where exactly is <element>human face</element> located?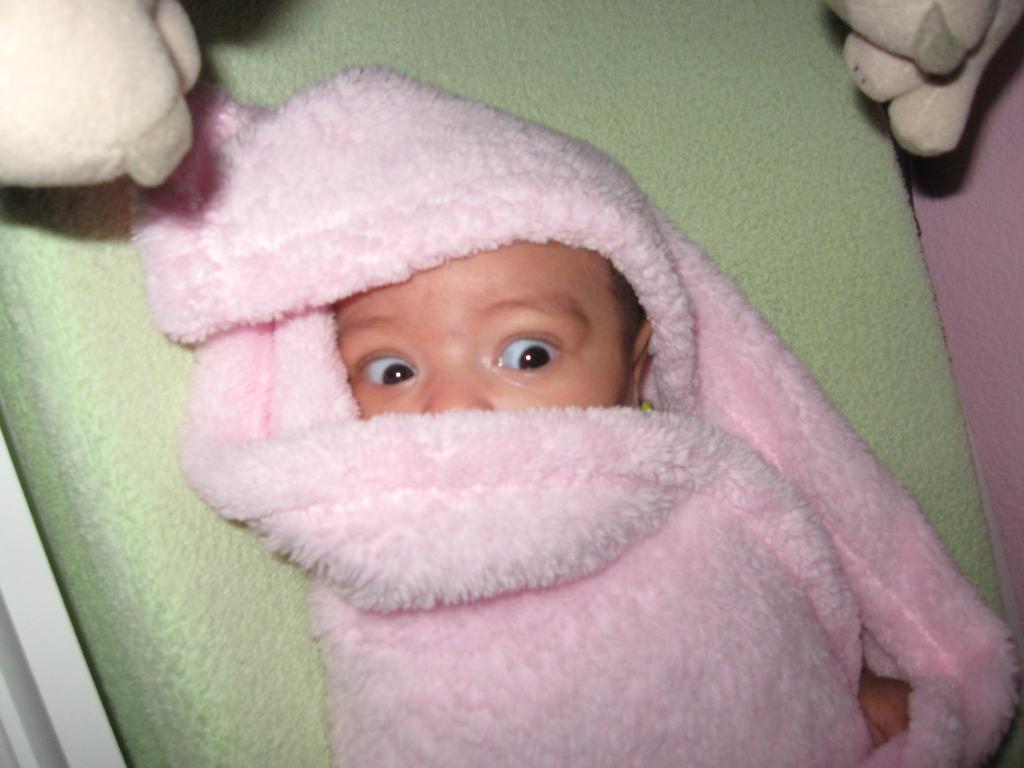
Its bounding box is <box>335,244,628,409</box>.
